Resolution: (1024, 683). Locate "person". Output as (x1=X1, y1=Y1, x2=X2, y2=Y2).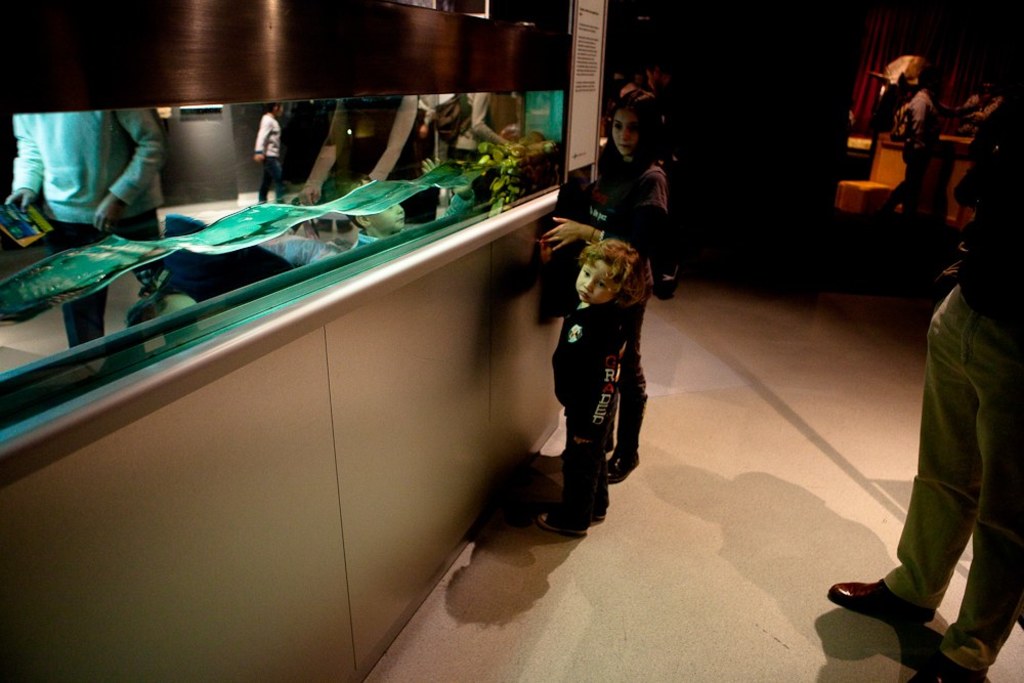
(x1=880, y1=60, x2=945, y2=256).
